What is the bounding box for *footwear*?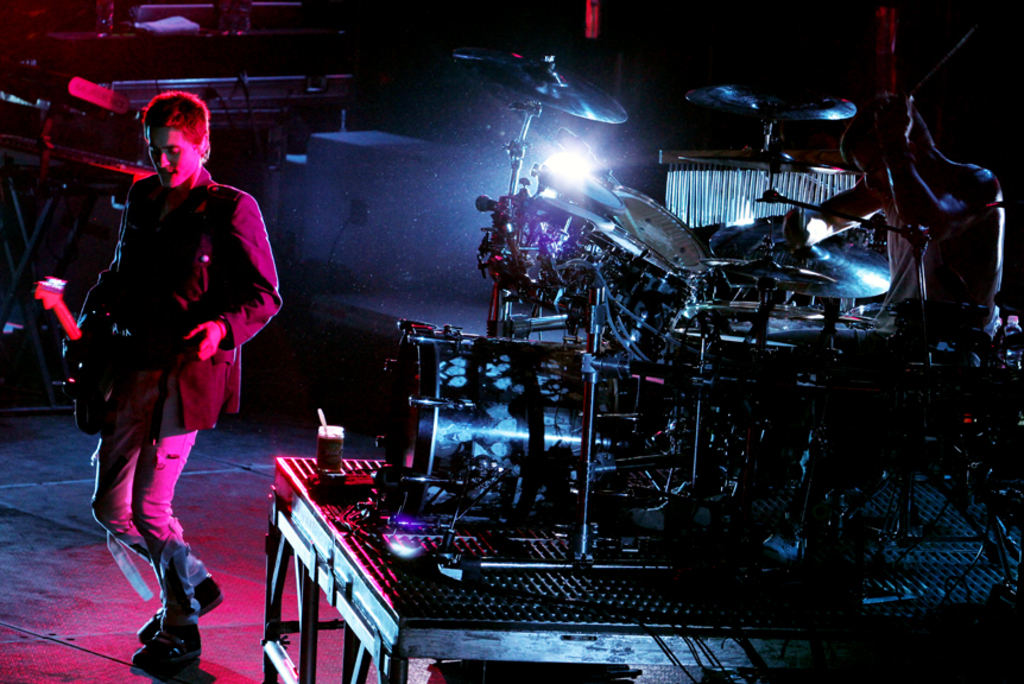
l=143, t=575, r=226, b=642.
